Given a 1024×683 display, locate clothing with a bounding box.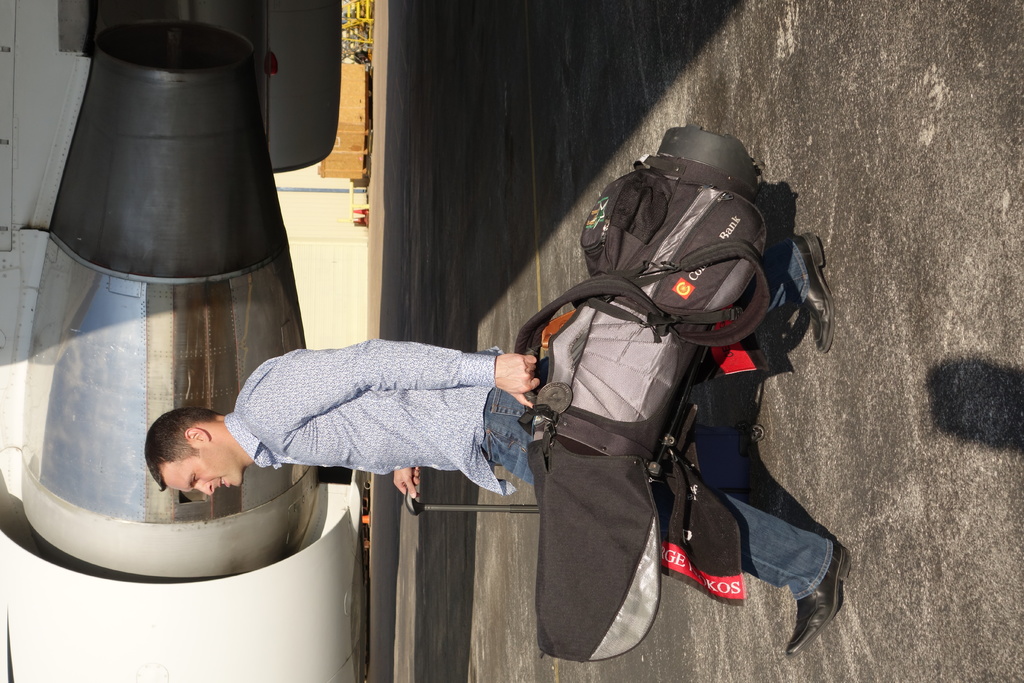
Located: <box>221,236,833,602</box>.
